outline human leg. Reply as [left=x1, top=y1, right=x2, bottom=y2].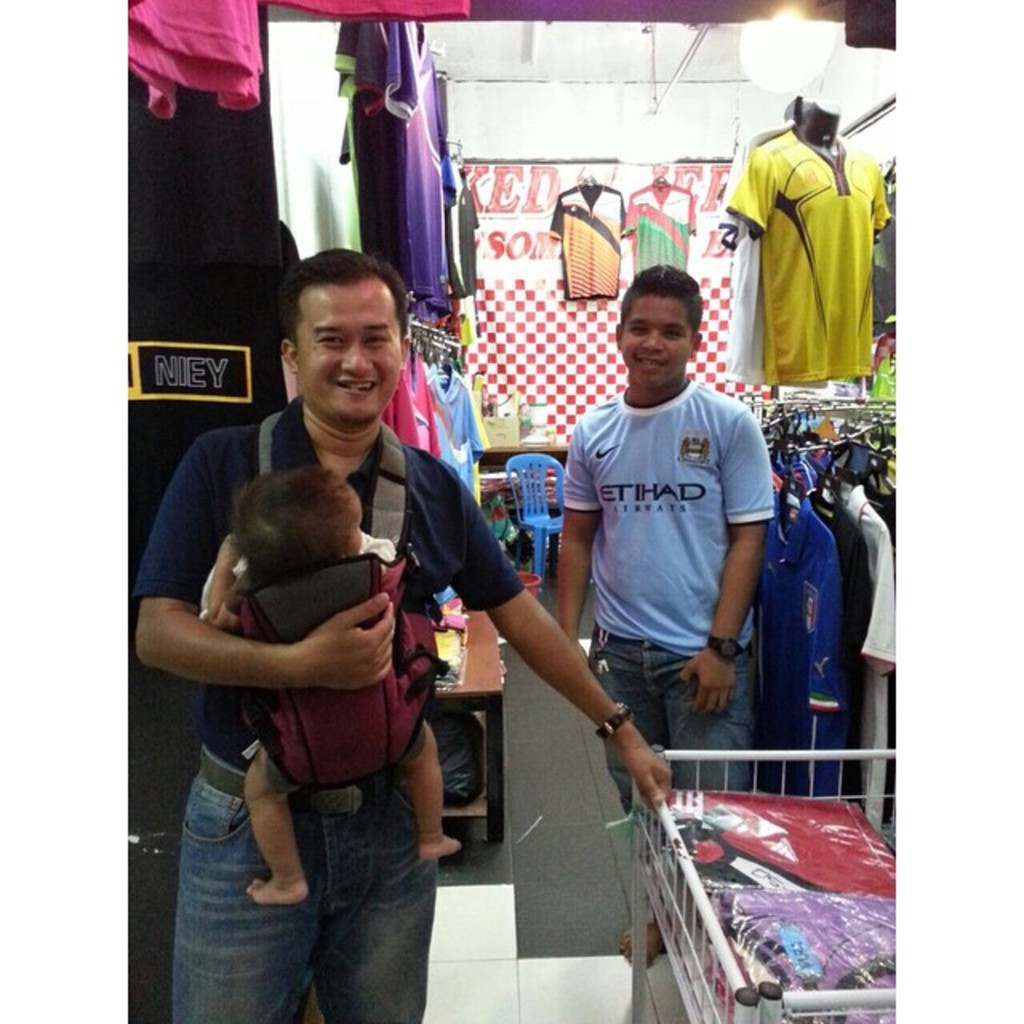
[left=174, top=747, right=328, bottom=1022].
